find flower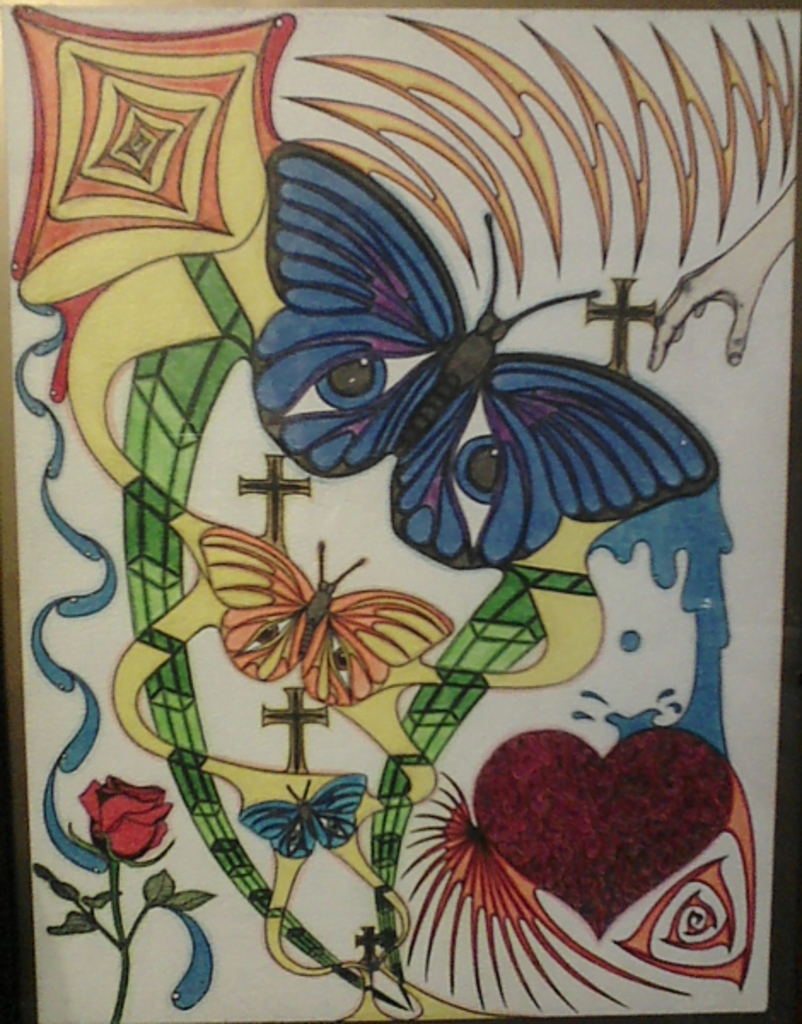
Rect(82, 777, 174, 862)
